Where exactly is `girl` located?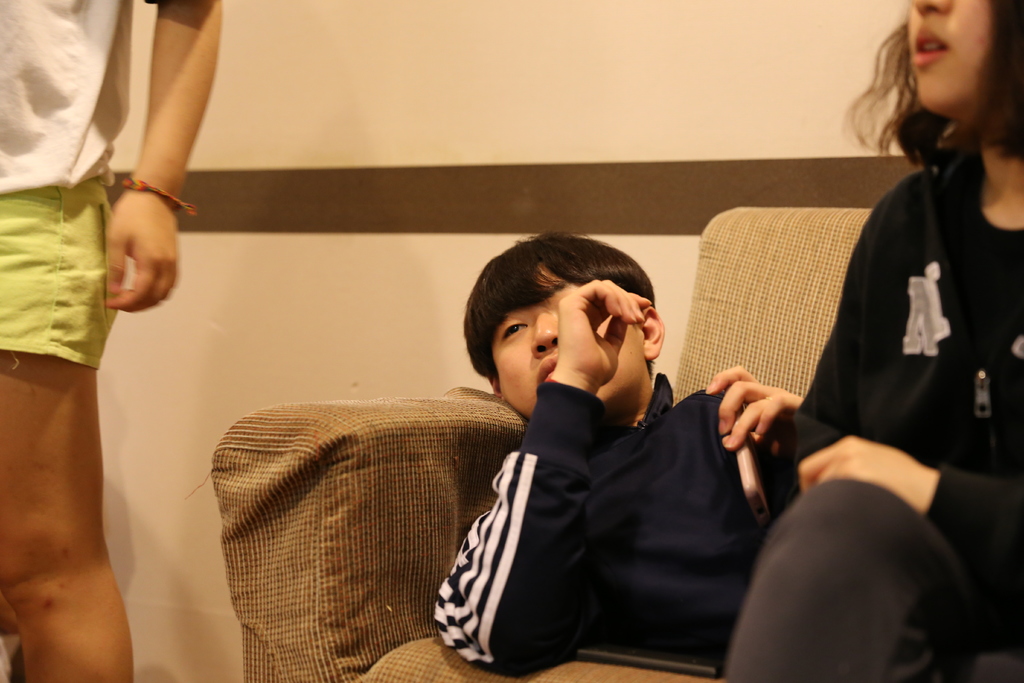
Its bounding box is select_region(707, 0, 1023, 682).
